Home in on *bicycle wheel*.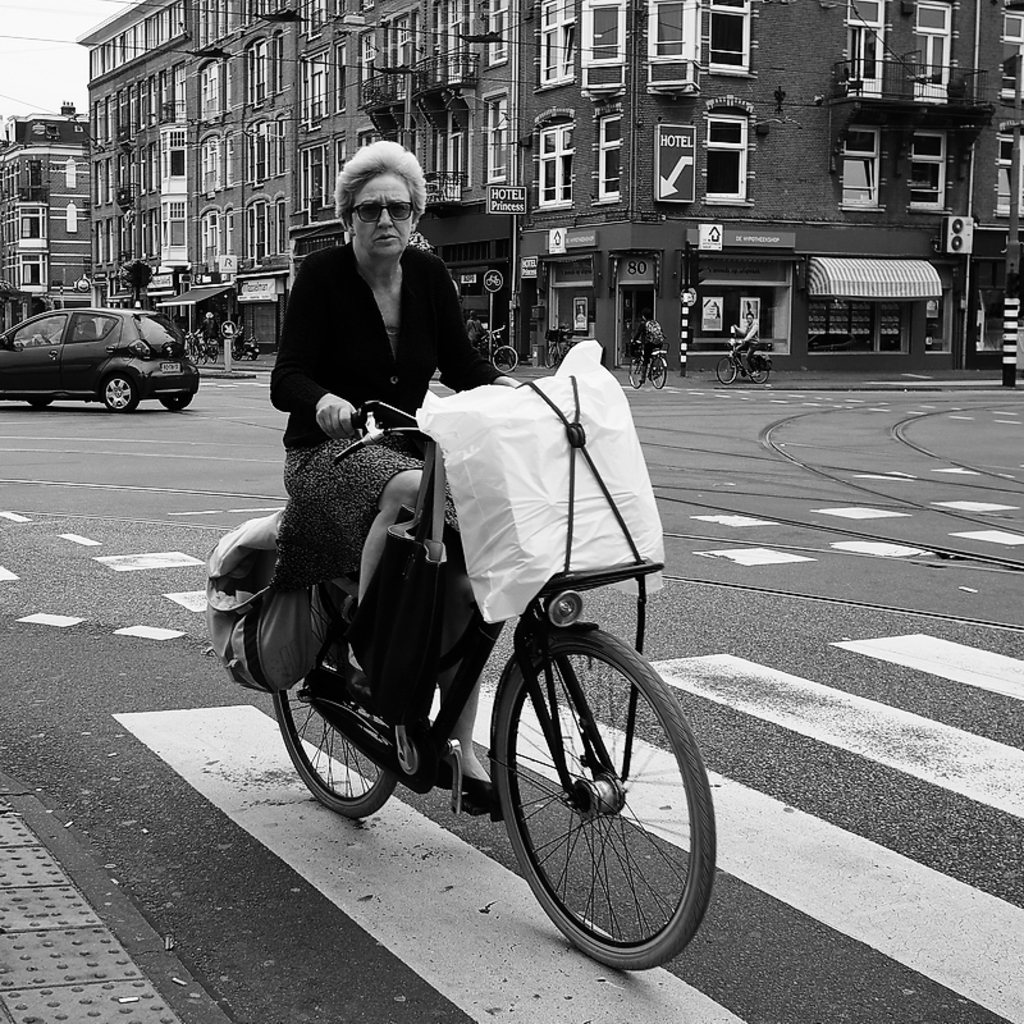
Homed in at Rect(465, 631, 708, 980).
